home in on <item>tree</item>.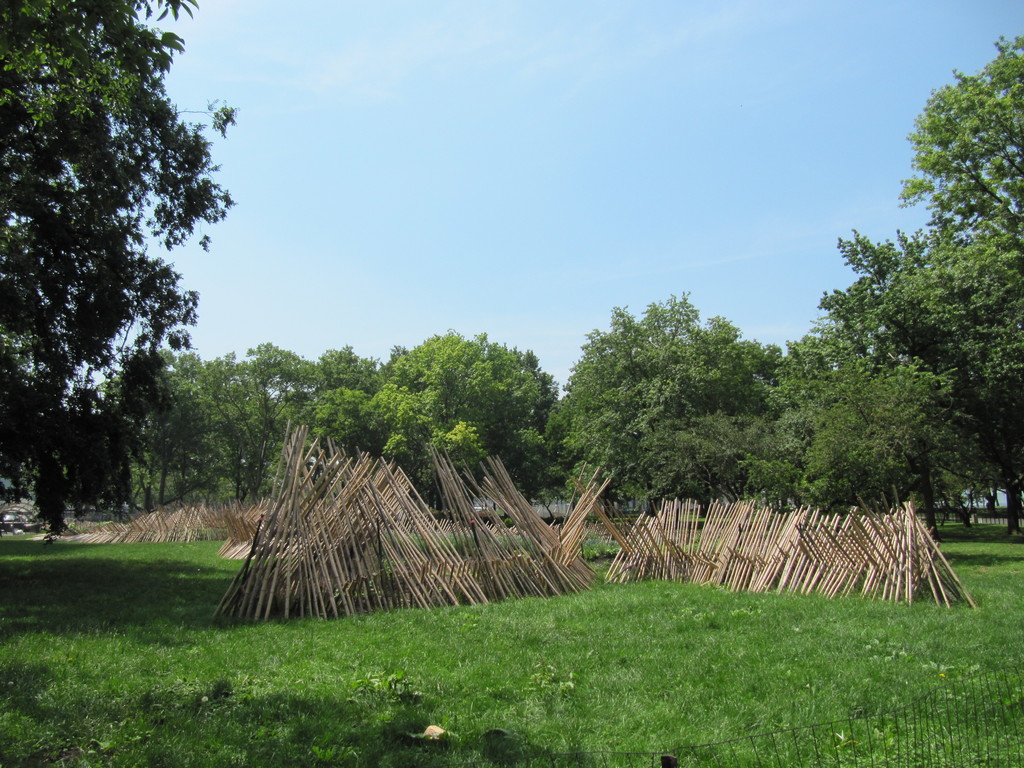
Homed in at x1=359, y1=316, x2=579, y2=507.
